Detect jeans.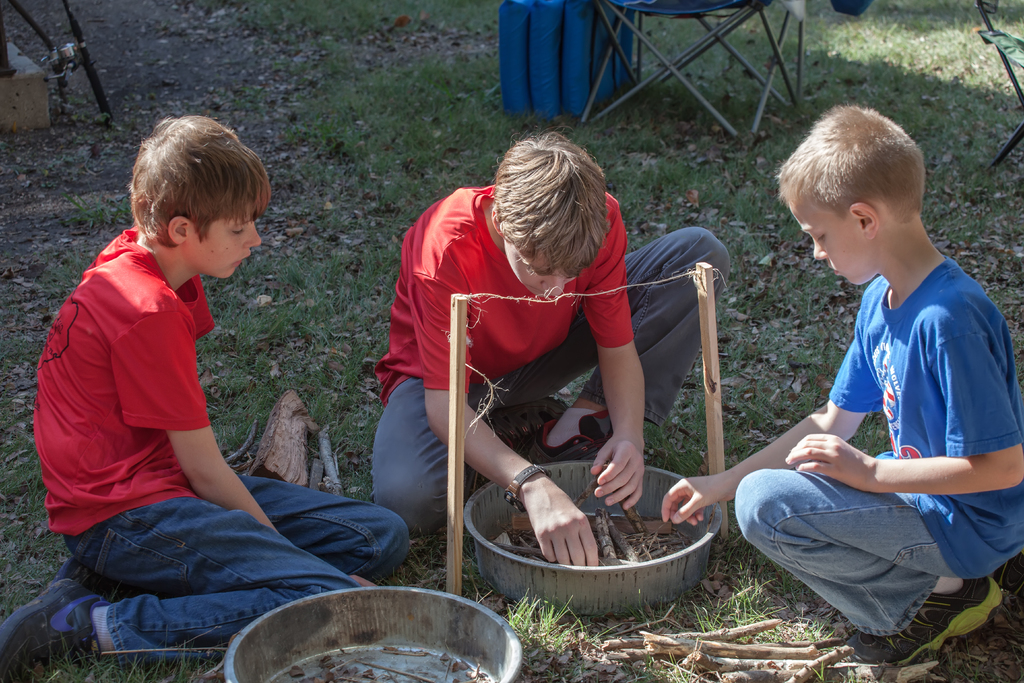
Detected at box=[735, 473, 958, 637].
